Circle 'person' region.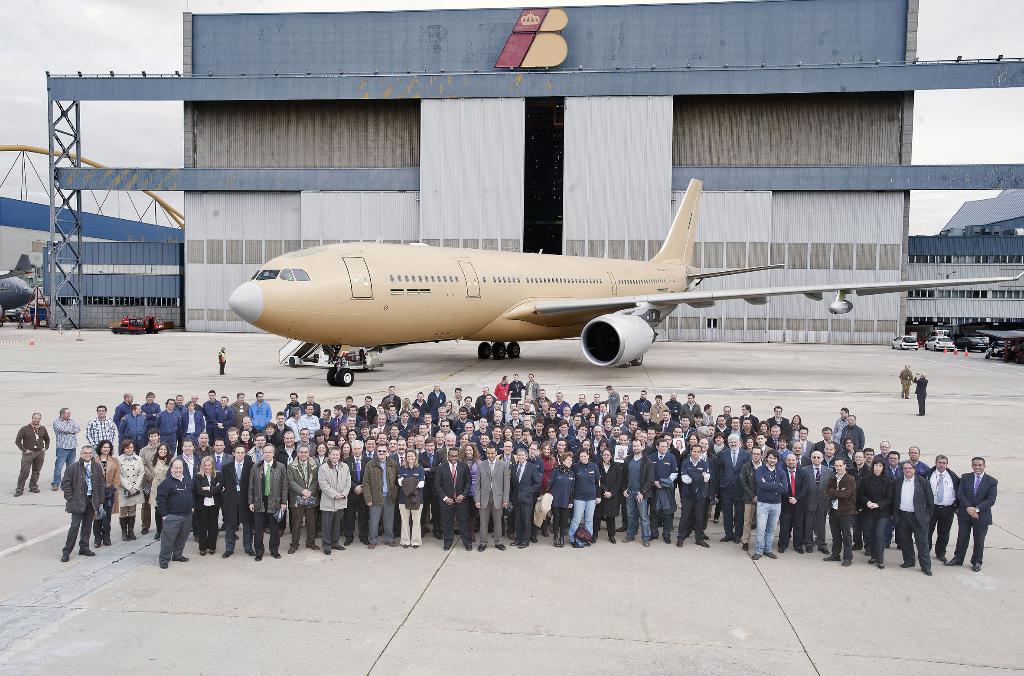
Region: x1=223 y1=428 x2=241 y2=458.
